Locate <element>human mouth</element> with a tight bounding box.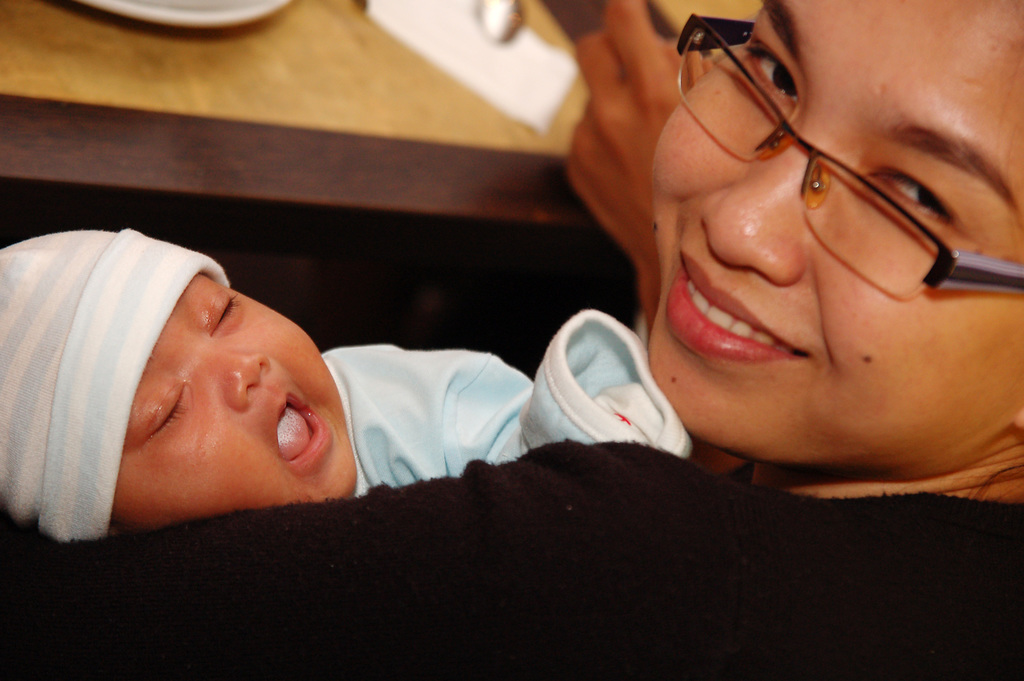
664/249/815/365.
